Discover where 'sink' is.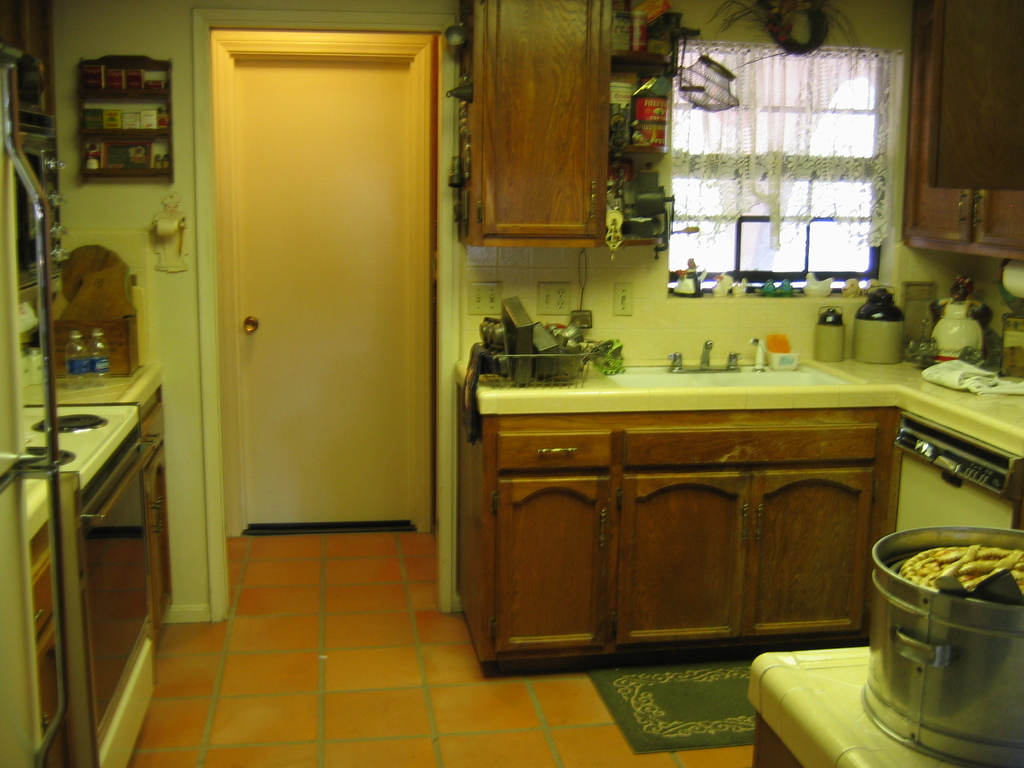
Discovered at {"left": 602, "top": 338, "right": 856, "bottom": 390}.
